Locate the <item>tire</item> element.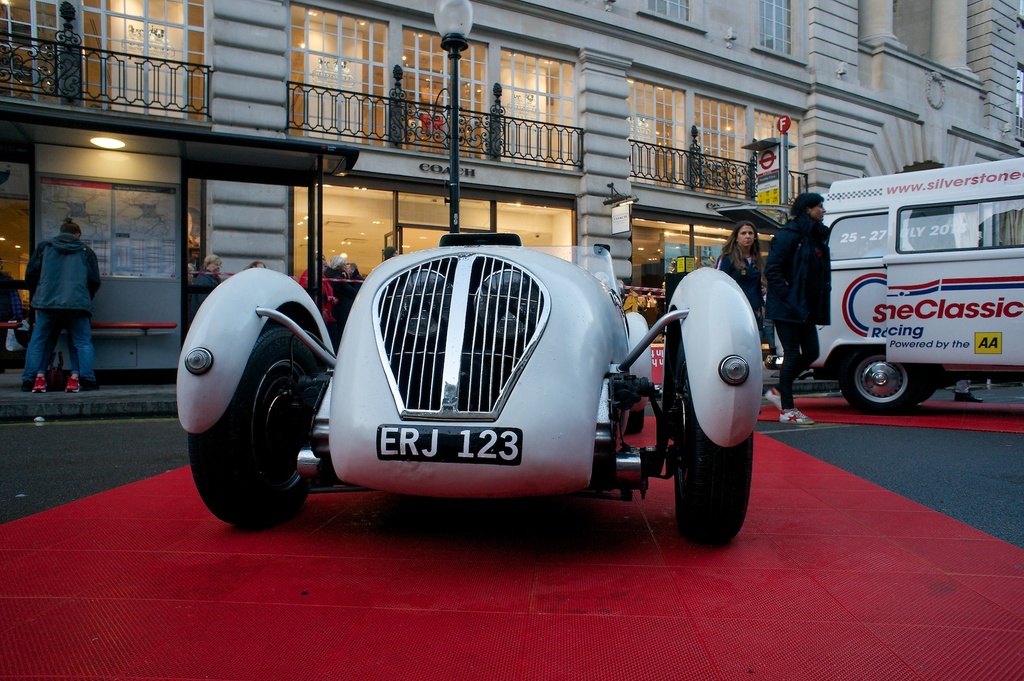
Element bbox: bbox=[666, 331, 750, 548].
